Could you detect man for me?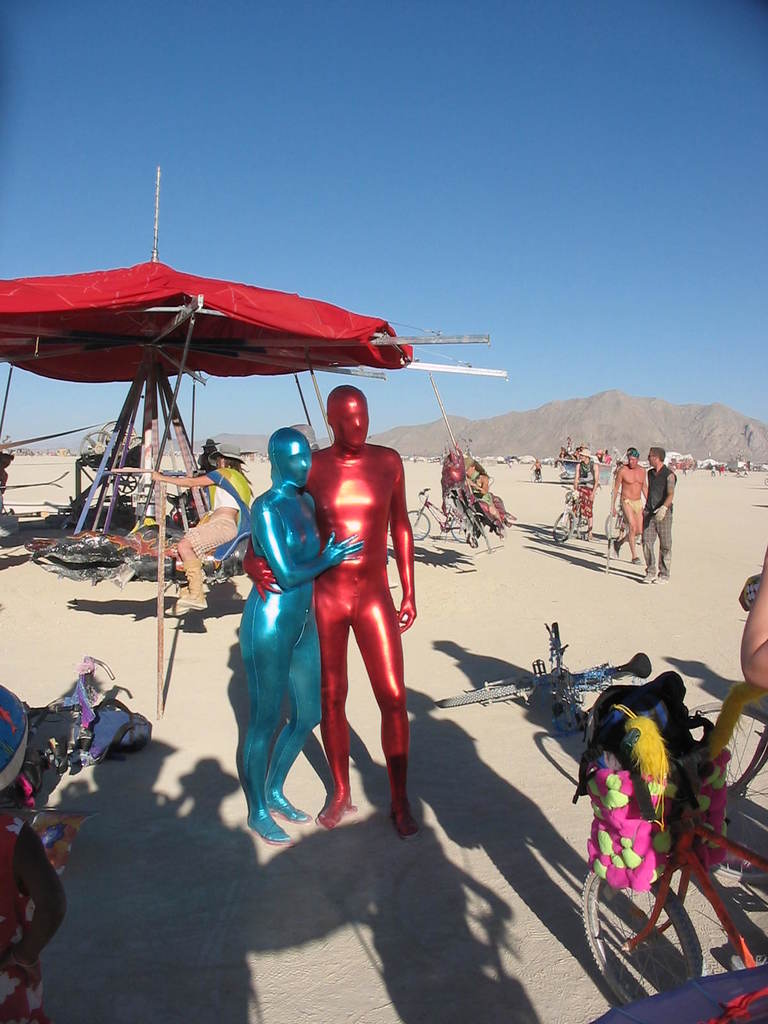
Detection result: (left=637, top=438, right=684, bottom=583).
